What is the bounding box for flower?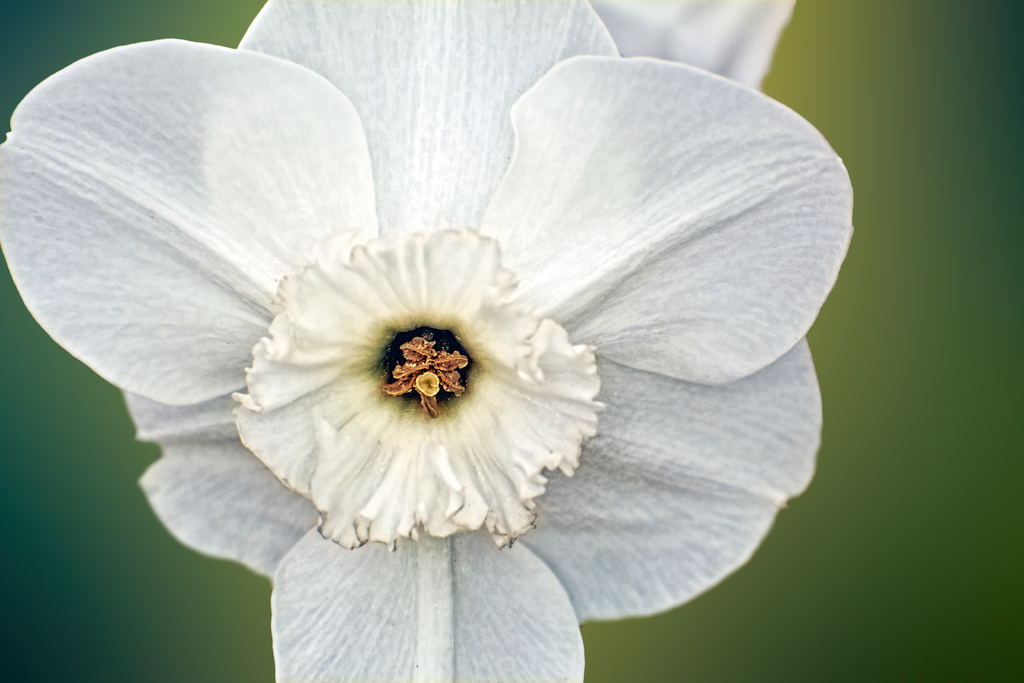
BBox(0, 0, 858, 682).
